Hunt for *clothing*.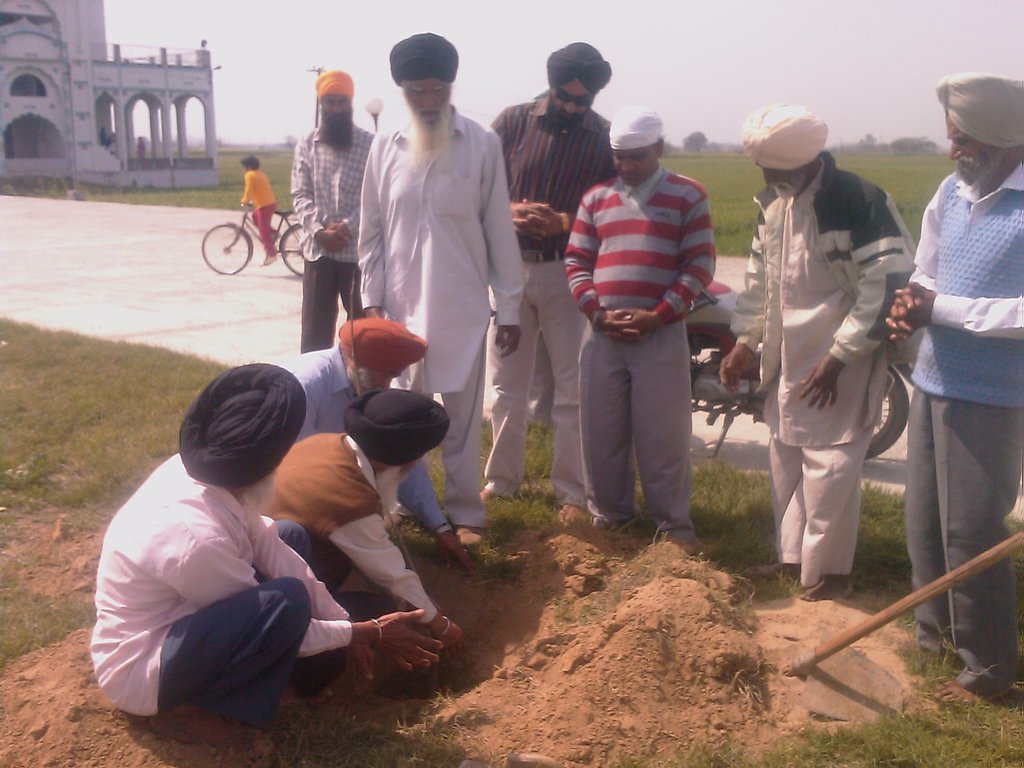
Hunted down at [left=292, top=116, right=363, bottom=359].
